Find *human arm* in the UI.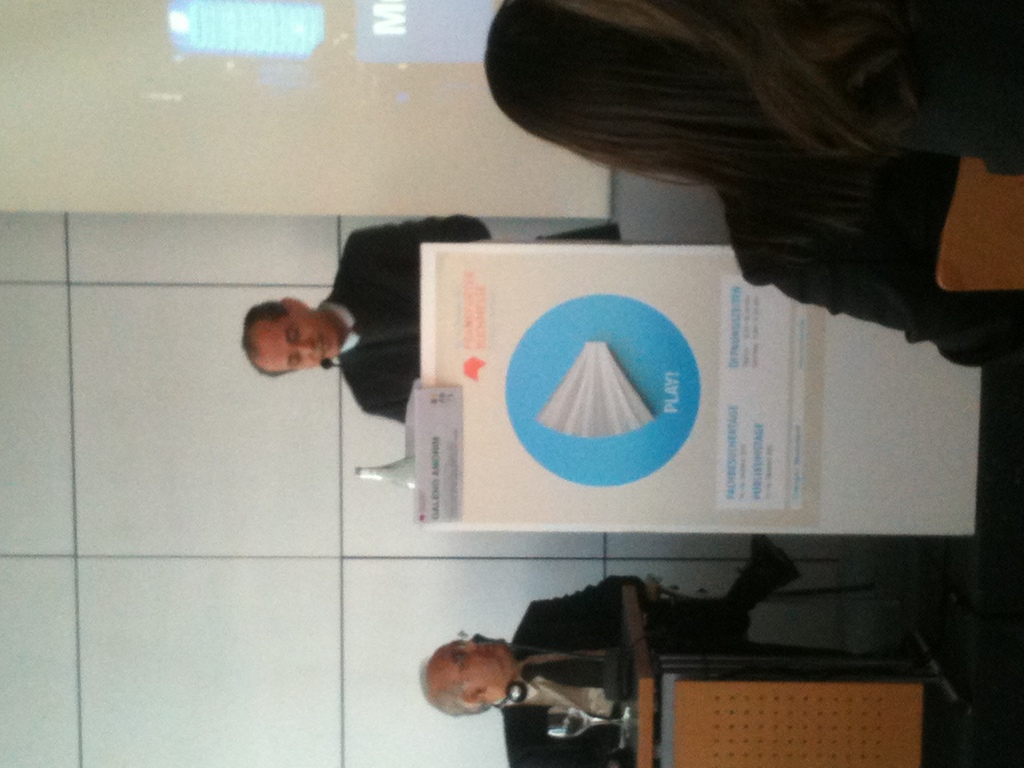
UI element at <box>360,392,414,420</box>.
